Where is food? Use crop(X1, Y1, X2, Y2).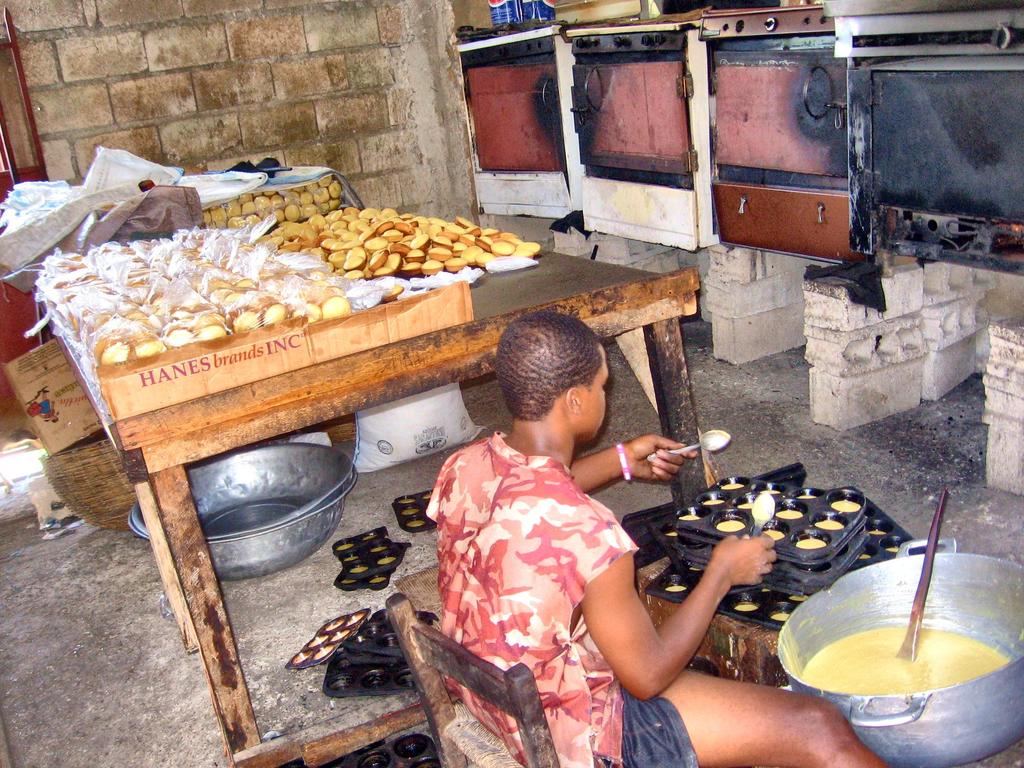
crop(733, 601, 758, 613).
